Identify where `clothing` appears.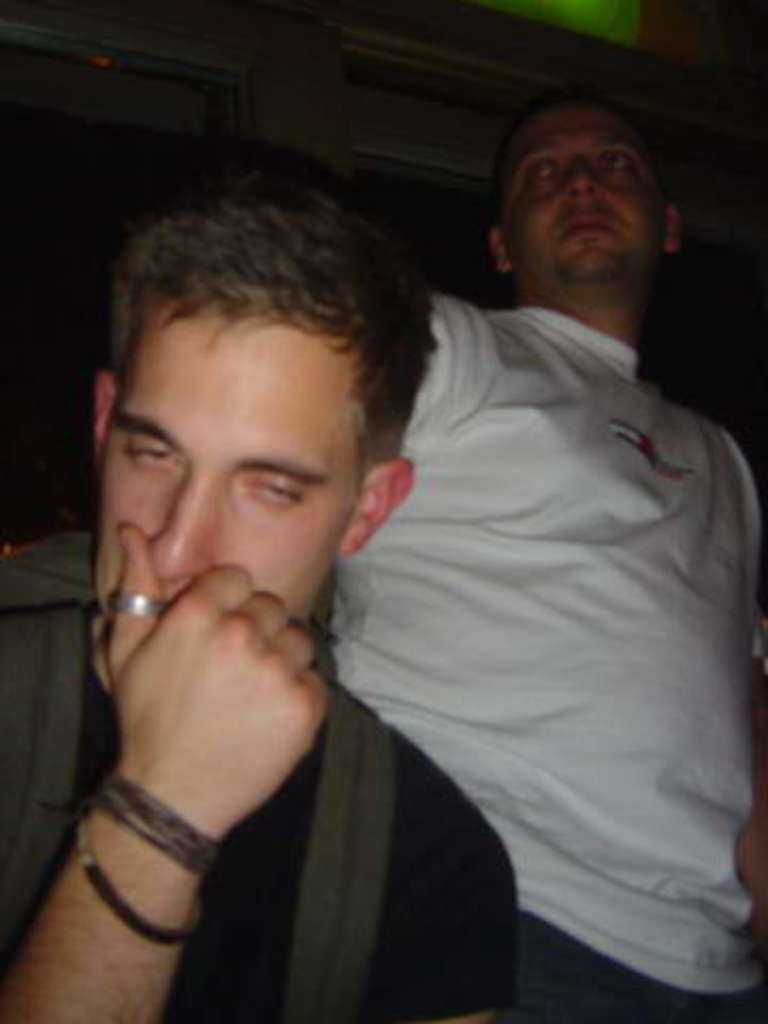
Appears at <region>305, 179, 767, 1023</region>.
